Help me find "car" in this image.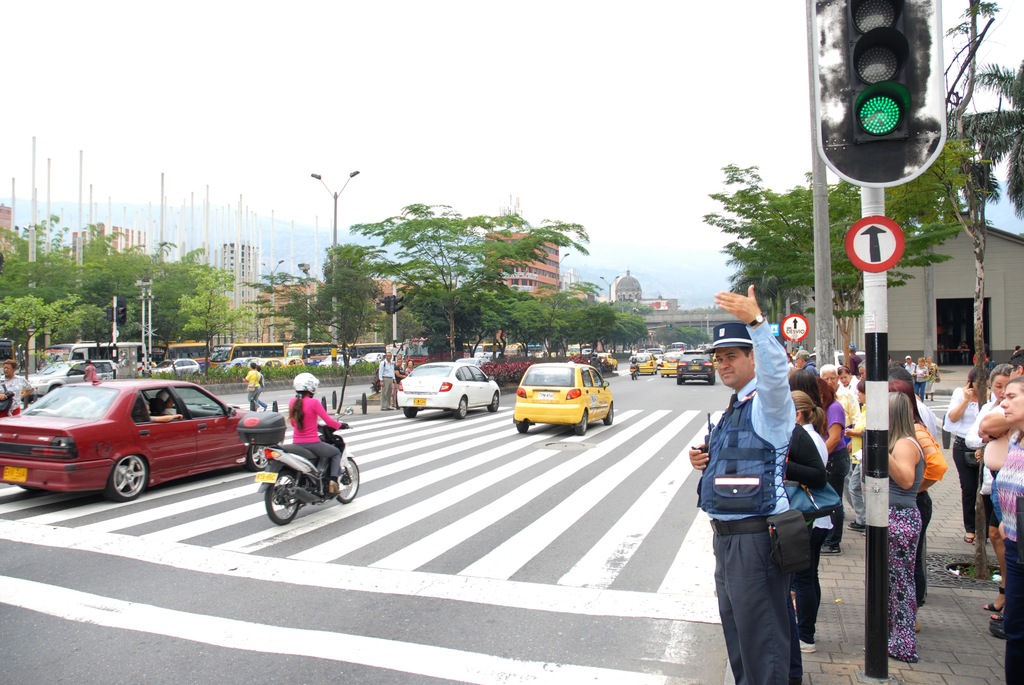
Found it: 675, 347, 715, 385.
